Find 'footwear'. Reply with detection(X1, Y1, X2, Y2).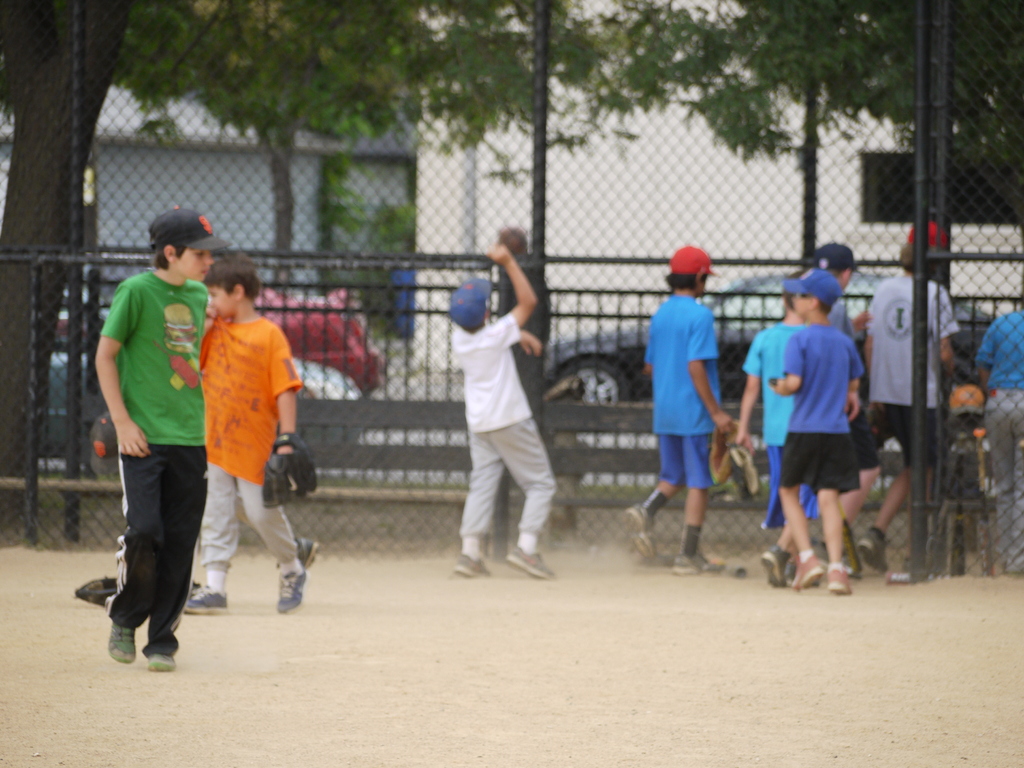
detection(147, 651, 179, 676).
